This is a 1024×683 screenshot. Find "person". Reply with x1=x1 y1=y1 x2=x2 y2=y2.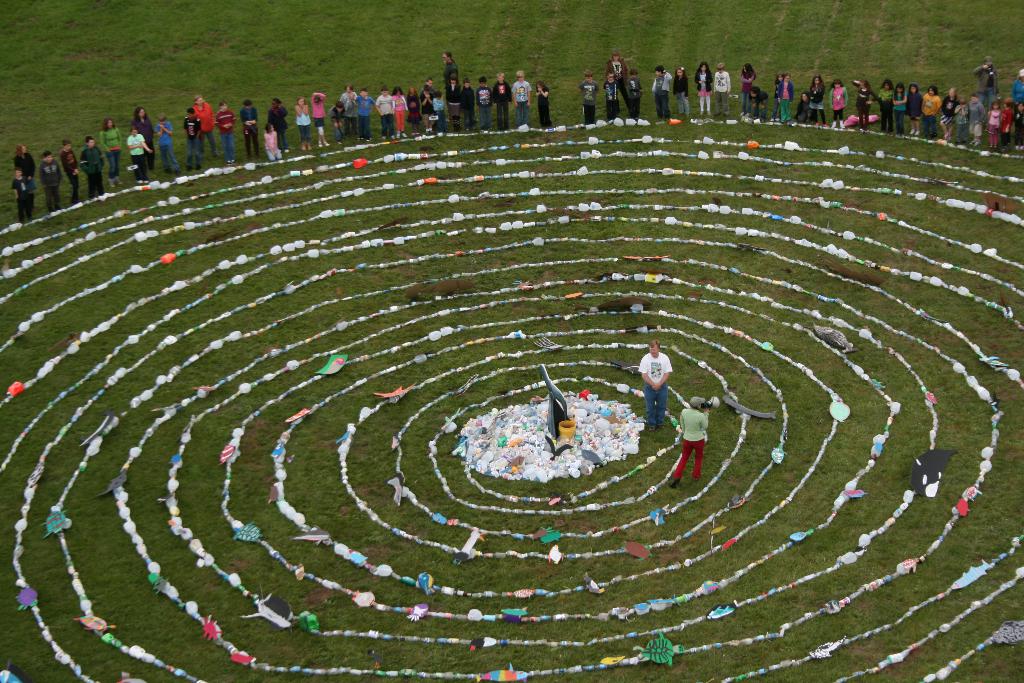
x1=445 y1=78 x2=478 y2=128.
